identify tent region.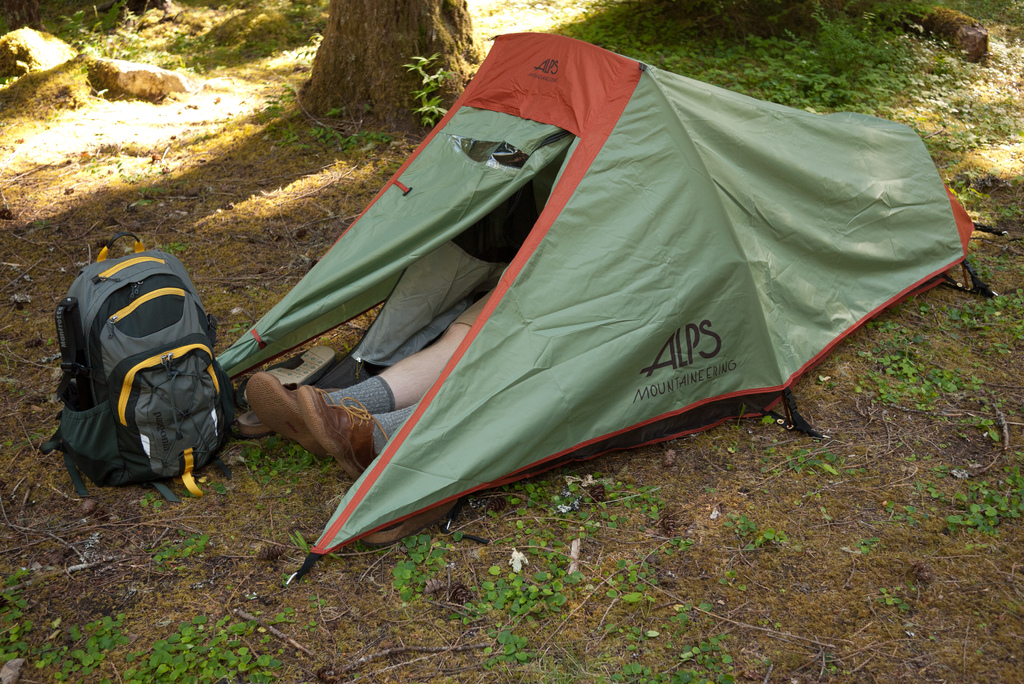
Region: <box>158,61,976,594</box>.
